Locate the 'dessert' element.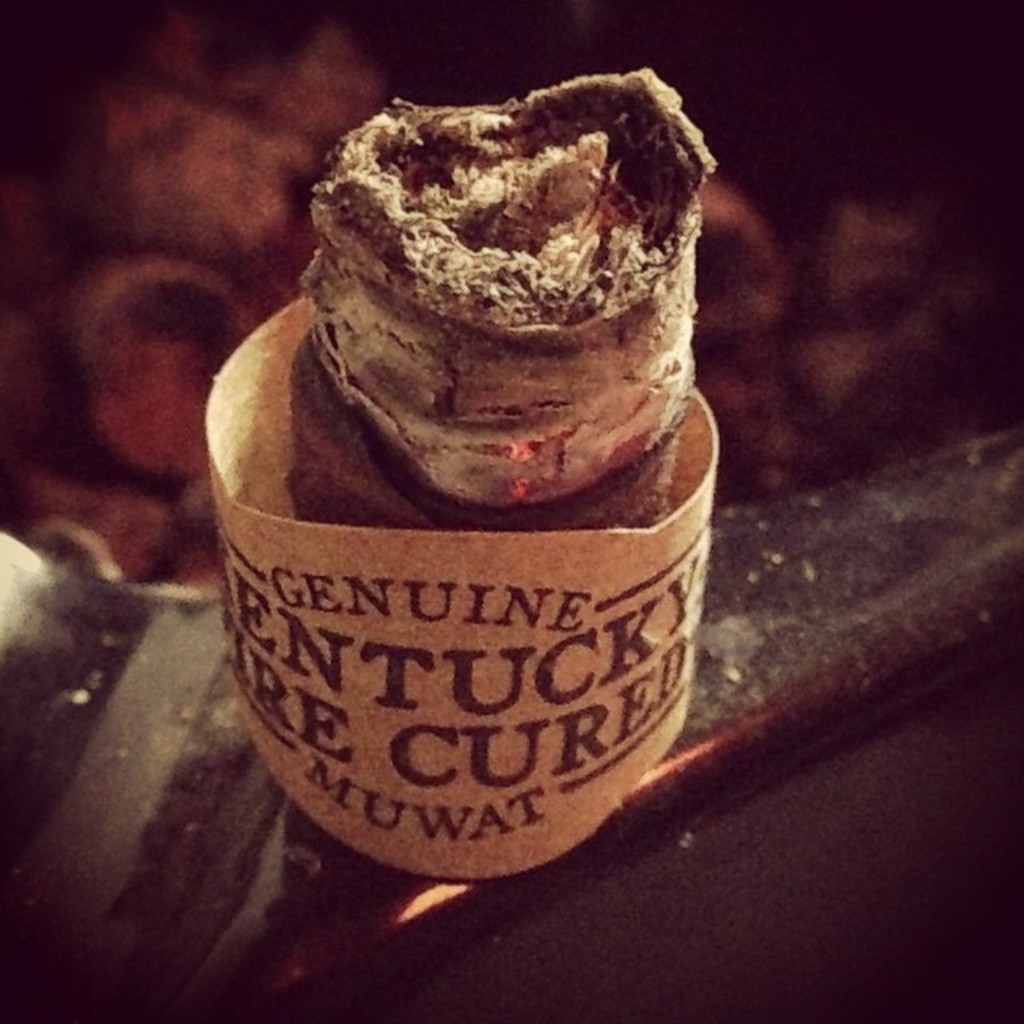
Element bbox: bbox=[789, 155, 962, 346].
